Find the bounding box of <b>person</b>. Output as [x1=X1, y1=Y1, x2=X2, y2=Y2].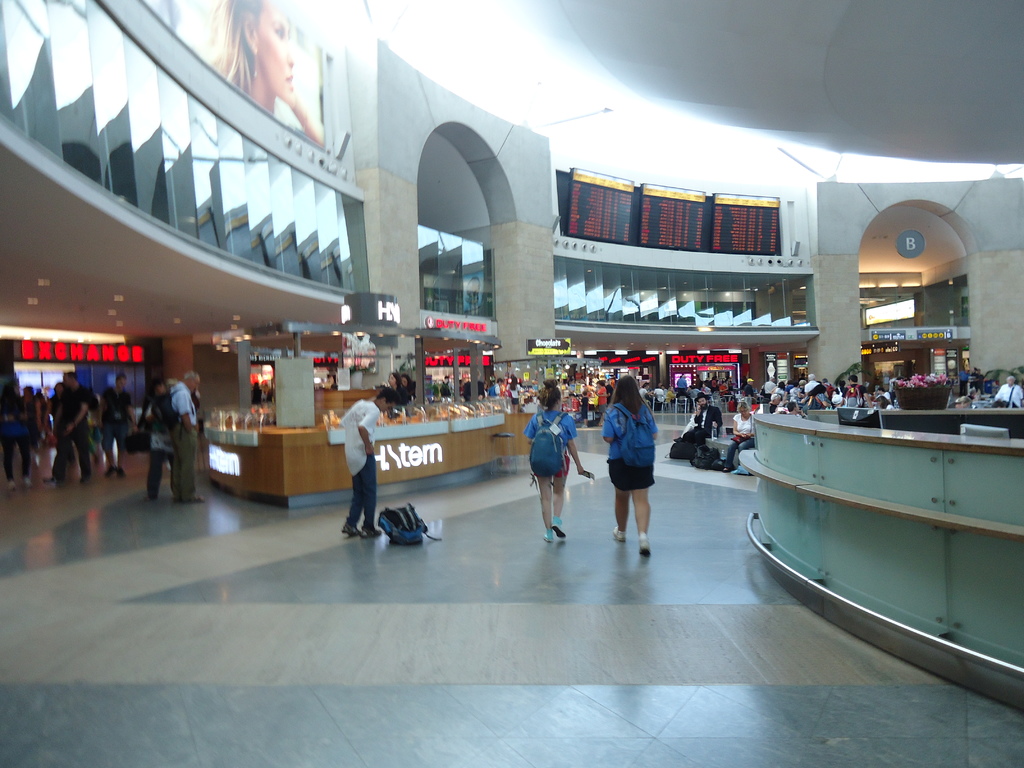
[x1=723, y1=397, x2=761, y2=468].
